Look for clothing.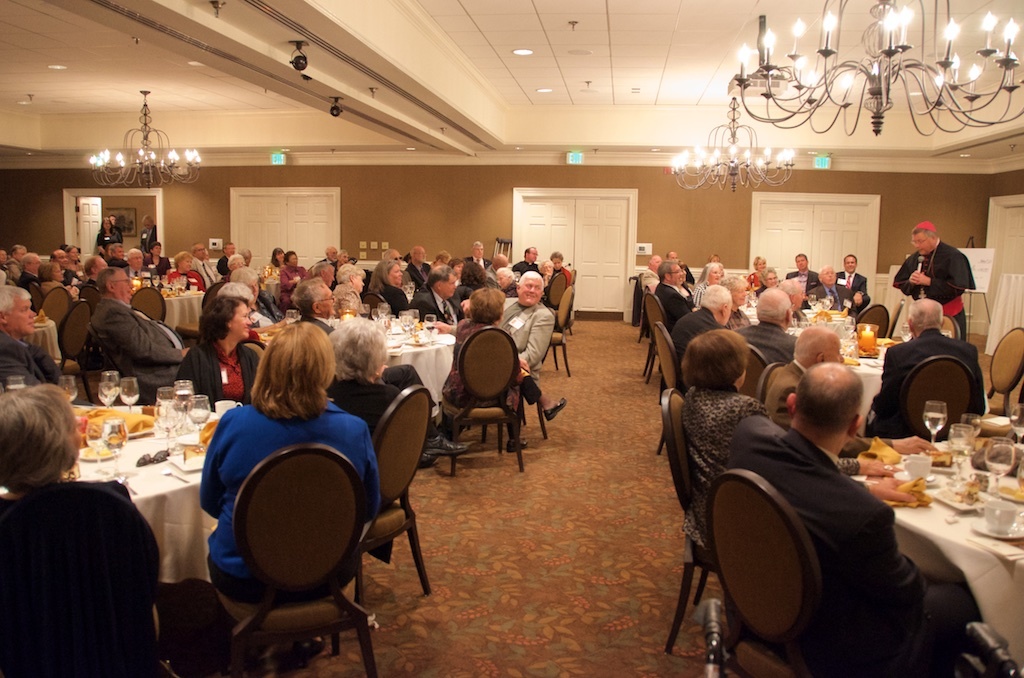
Found: BBox(370, 279, 411, 319).
